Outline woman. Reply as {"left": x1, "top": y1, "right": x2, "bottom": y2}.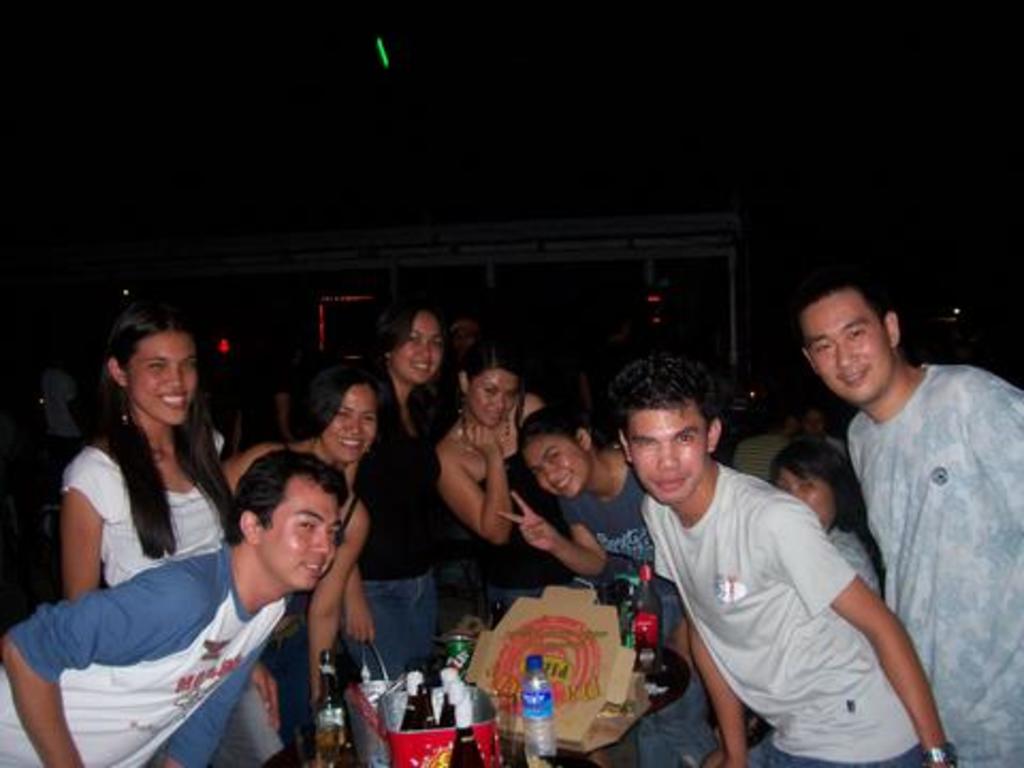
{"left": 631, "top": 429, "right": 883, "bottom": 766}.
